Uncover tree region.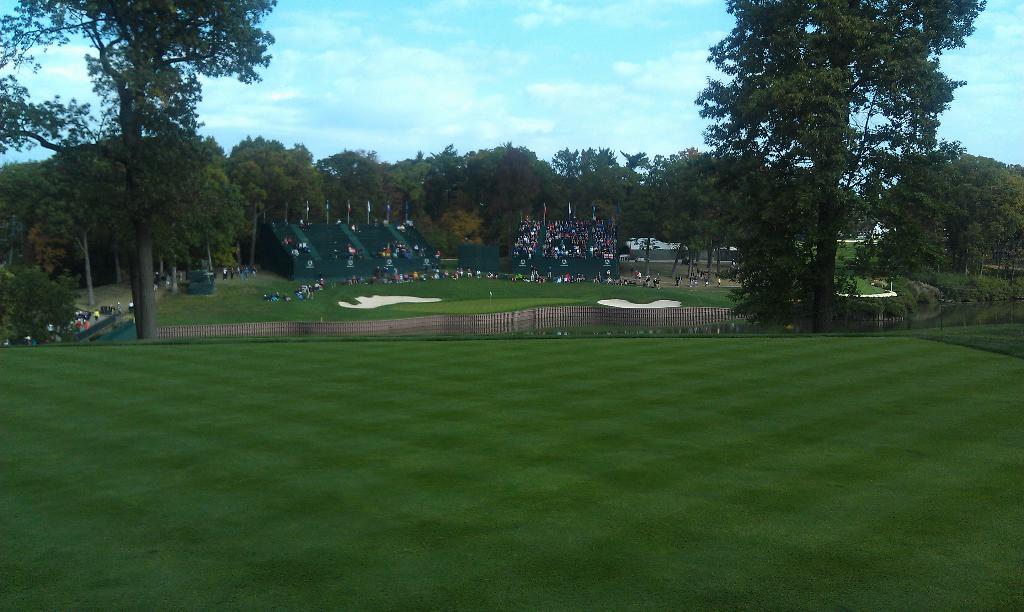
Uncovered: (x1=685, y1=12, x2=973, y2=349).
